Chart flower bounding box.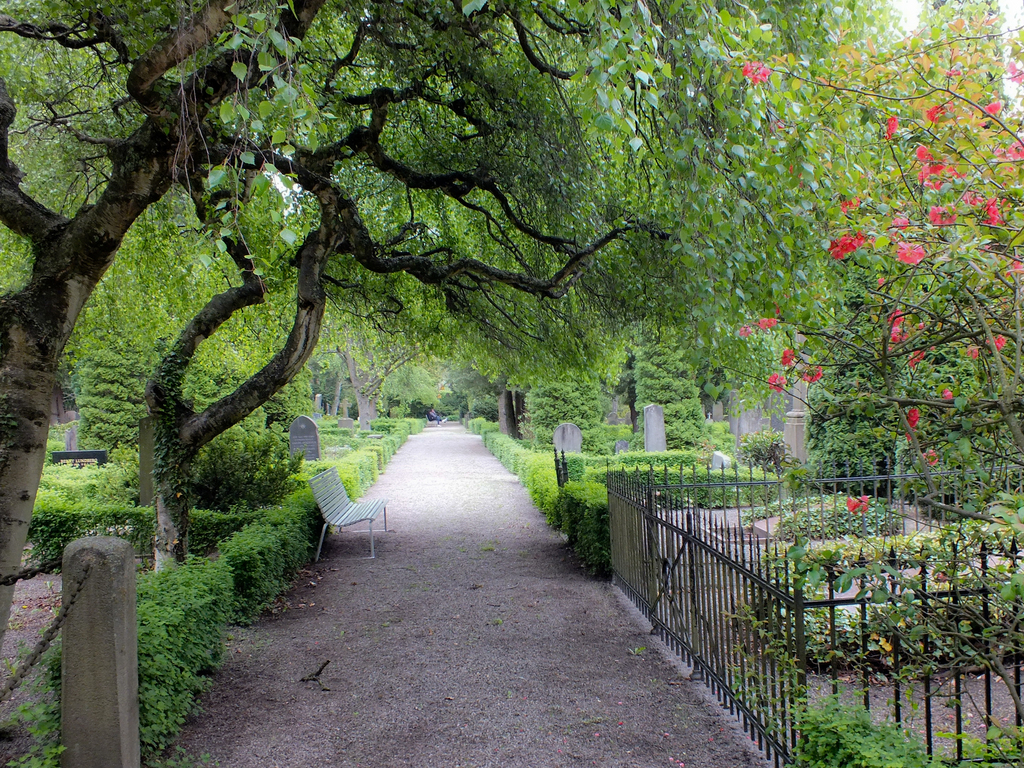
Charted: rect(962, 190, 1011, 228).
